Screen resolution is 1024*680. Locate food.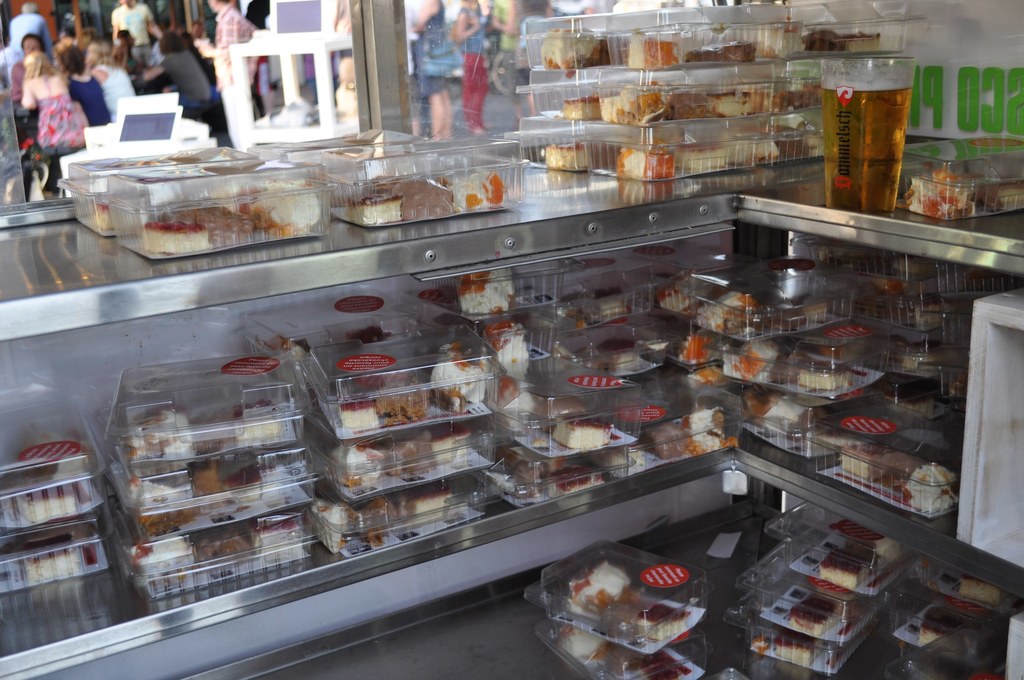
crop(497, 371, 536, 414).
